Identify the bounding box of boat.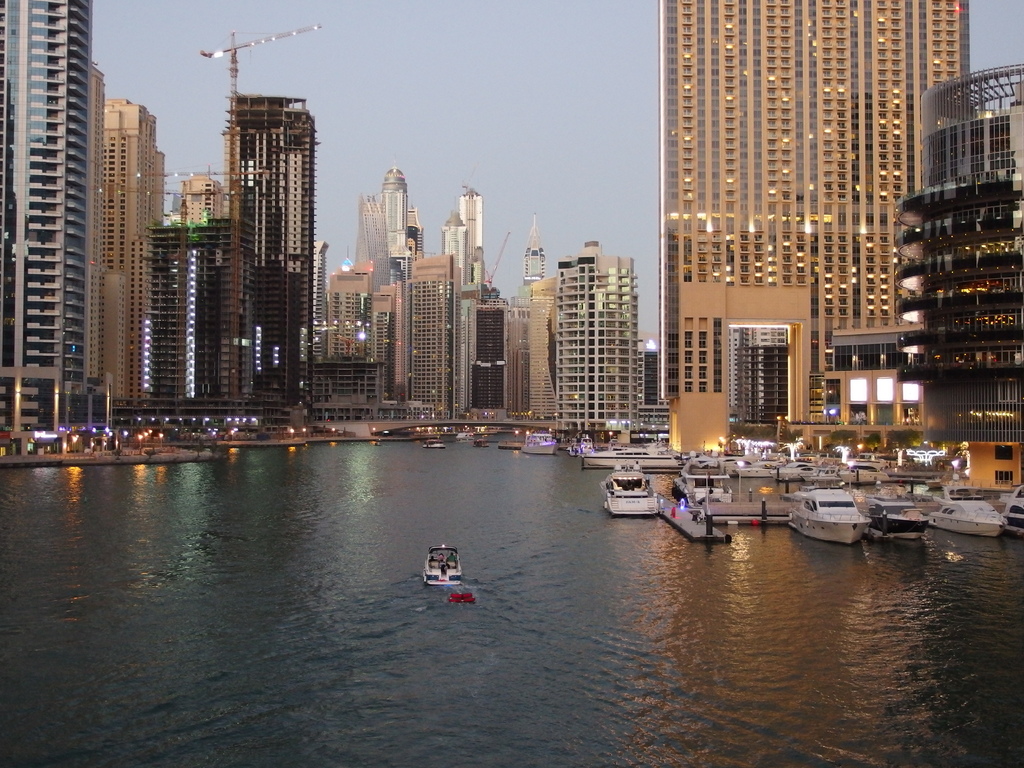
<box>596,458,645,515</box>.
